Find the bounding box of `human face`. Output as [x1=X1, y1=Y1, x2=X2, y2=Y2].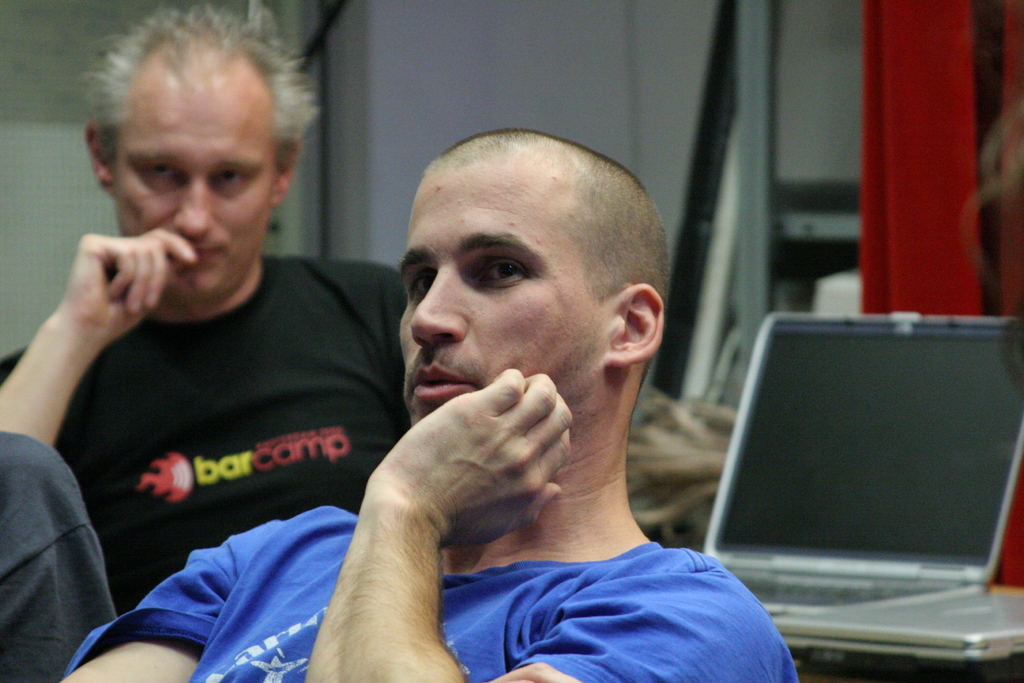
[x1=112, y1=67, x2=283, y2=299].
